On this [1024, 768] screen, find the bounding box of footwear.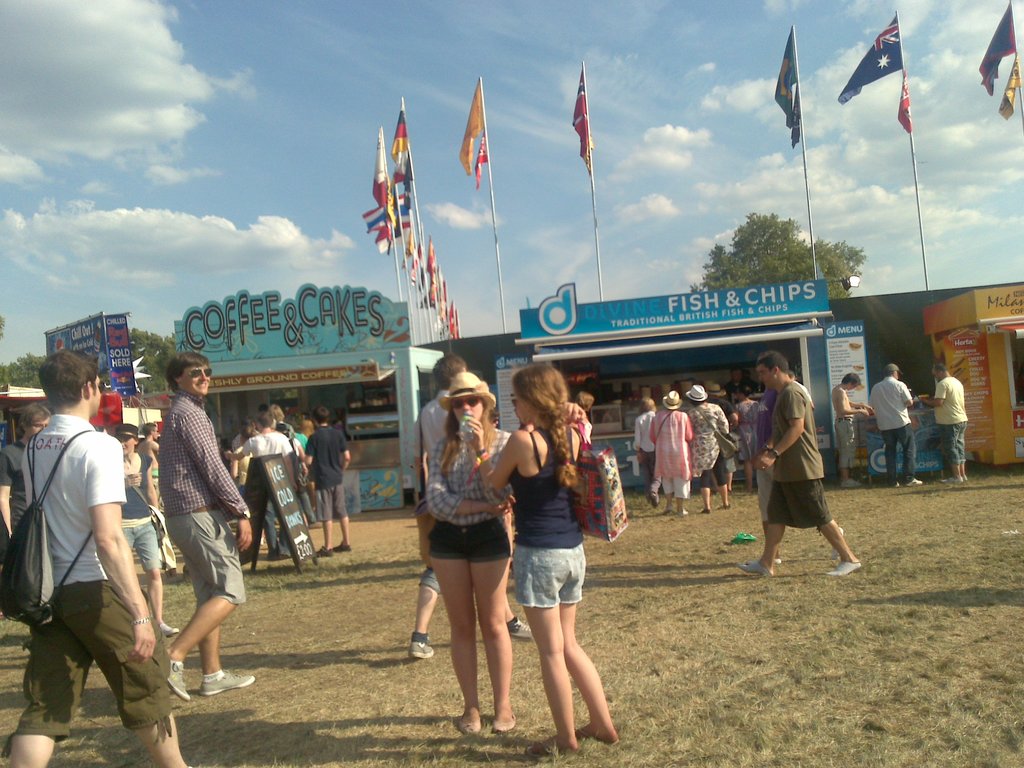
Bounding box: crop(939, 476, 964, 486).
